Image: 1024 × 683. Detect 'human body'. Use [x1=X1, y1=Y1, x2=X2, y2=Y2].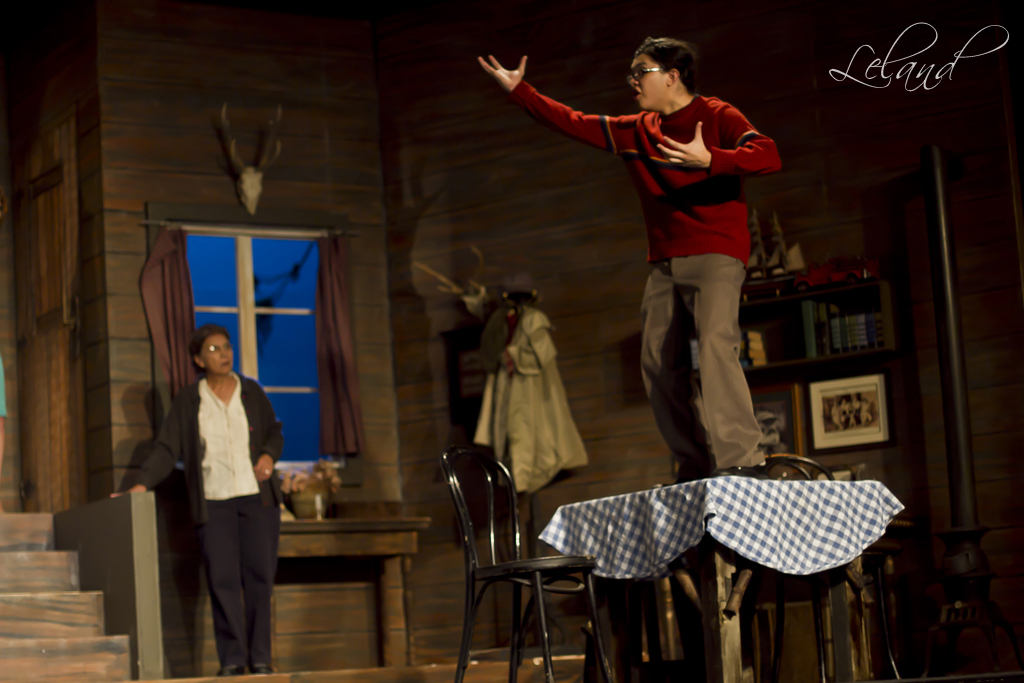
[x1=470, y1=29, x2=785, y2=480].
